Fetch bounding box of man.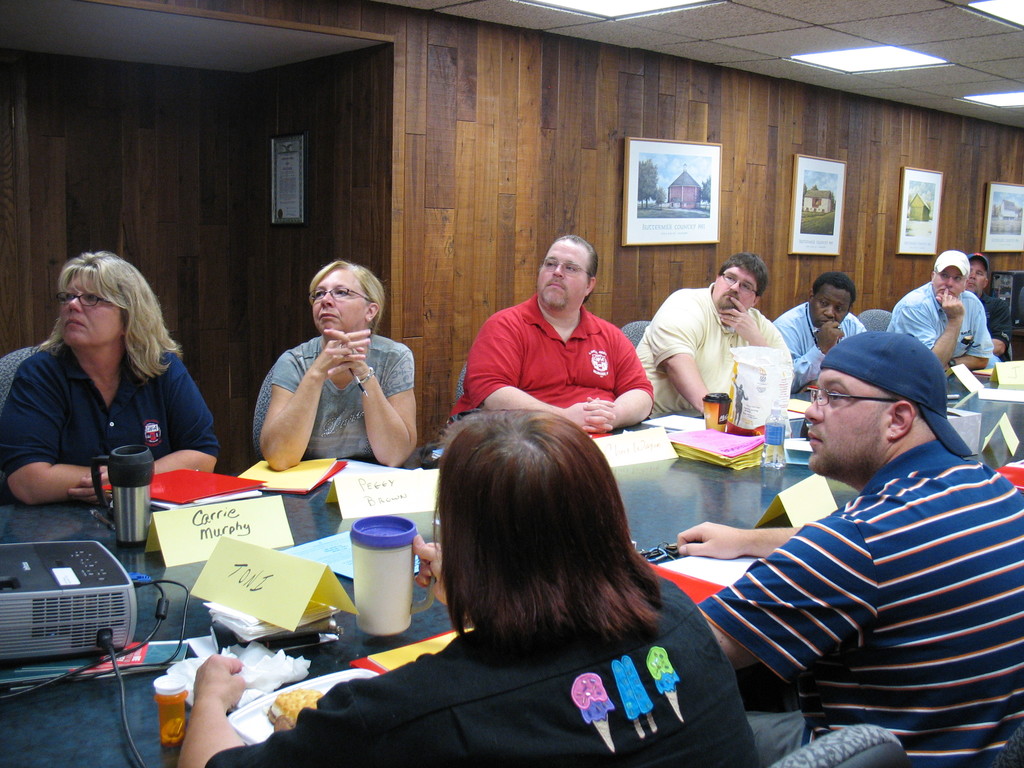
Bbox: bbox(965, 248, 1011, 360).
